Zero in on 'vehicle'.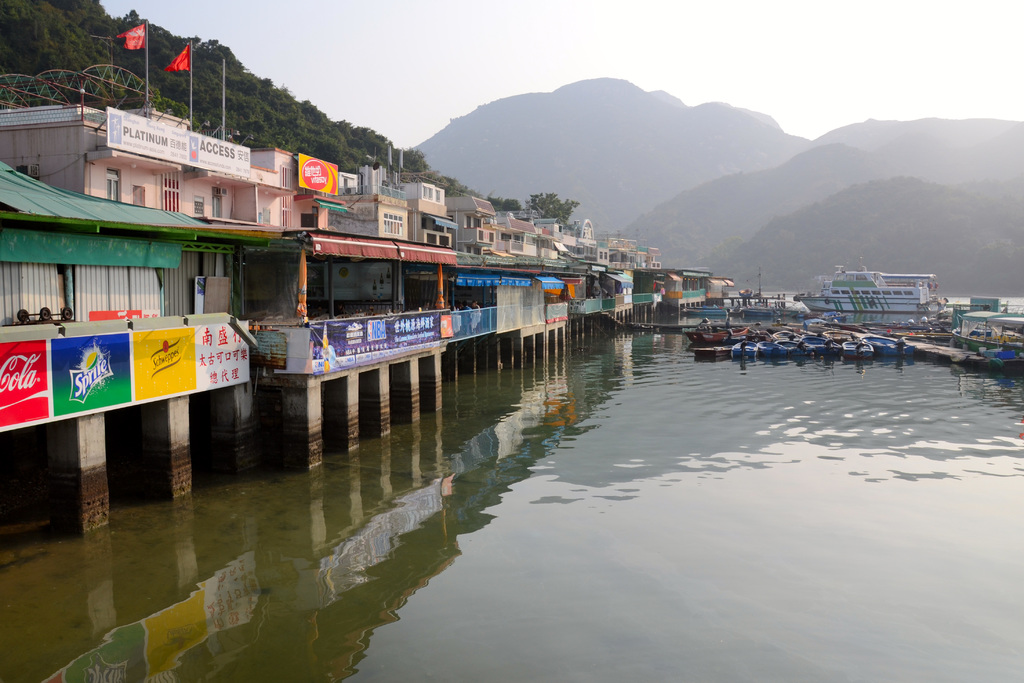
Zeroed in: <region>945, 305, 1022, 361</region>.
